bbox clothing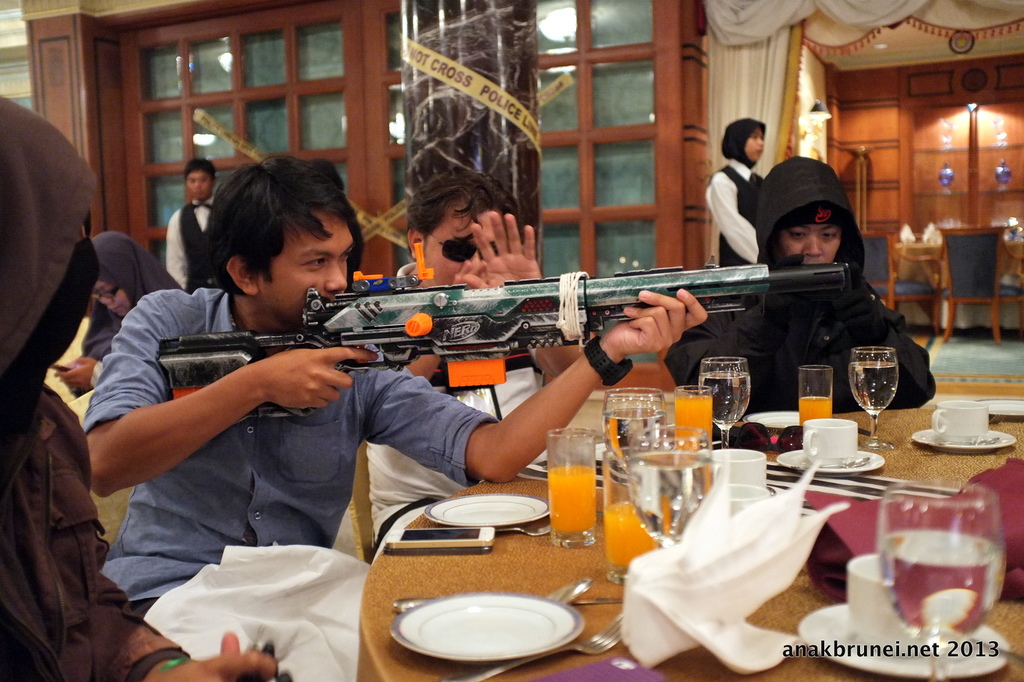
{"left": 85, "top": 286, "right": 495, "bottom": 618}
